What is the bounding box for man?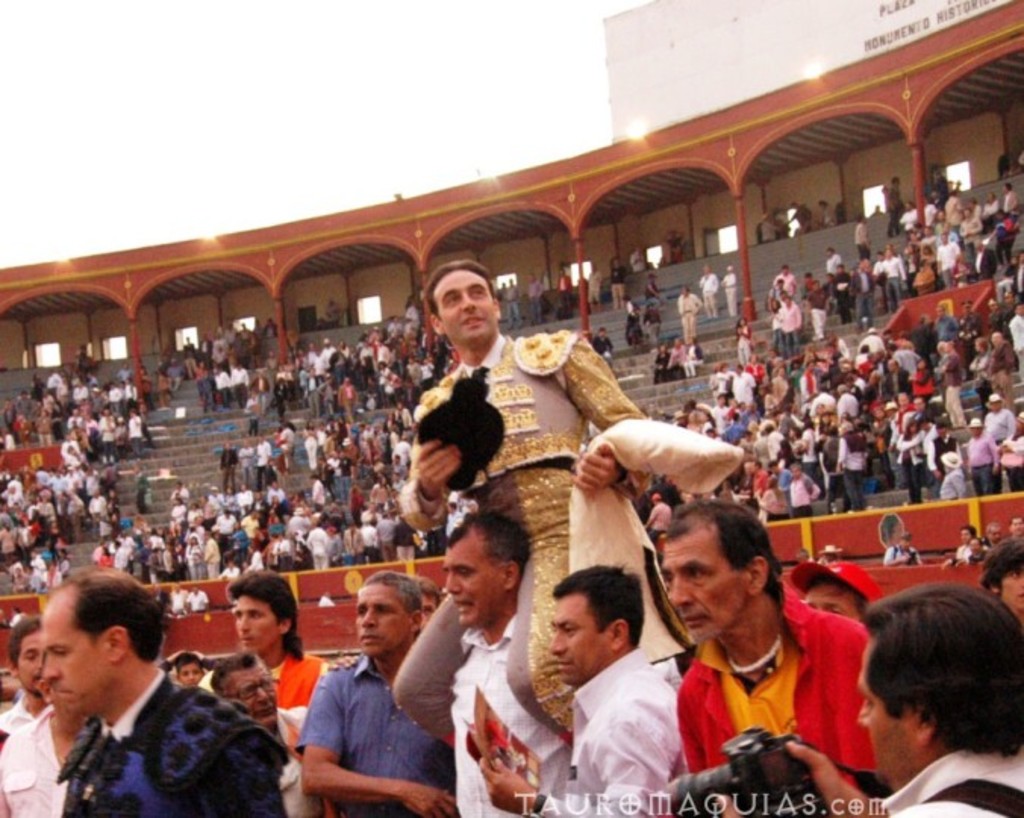
Rect(1015, 248, 1022, 298).
